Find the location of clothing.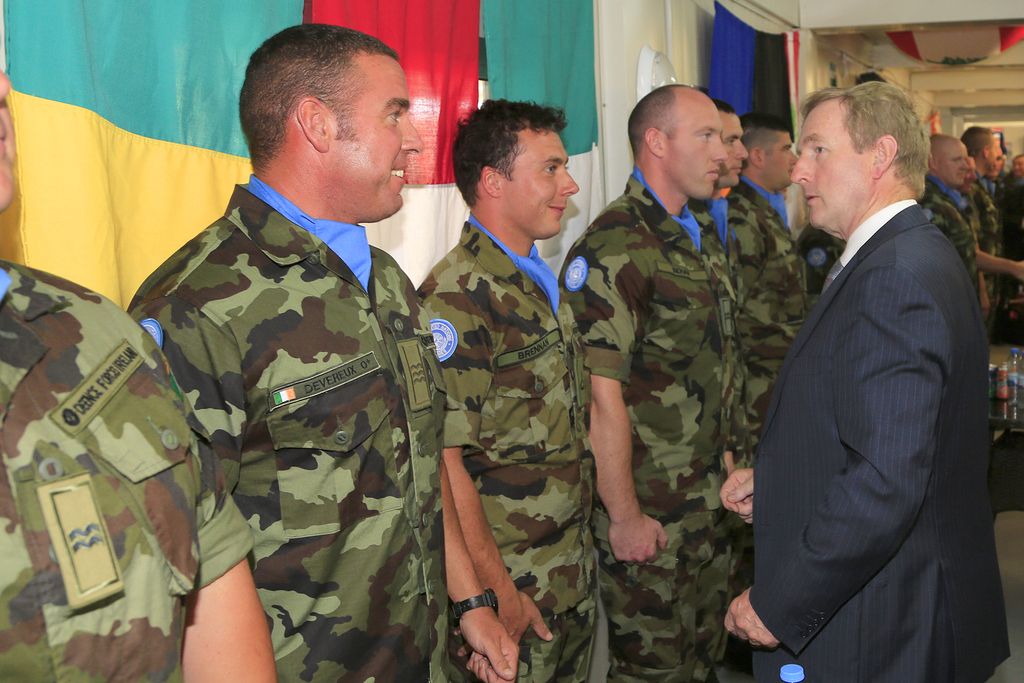
Location: bbox(961, 168, 1002, 347).
